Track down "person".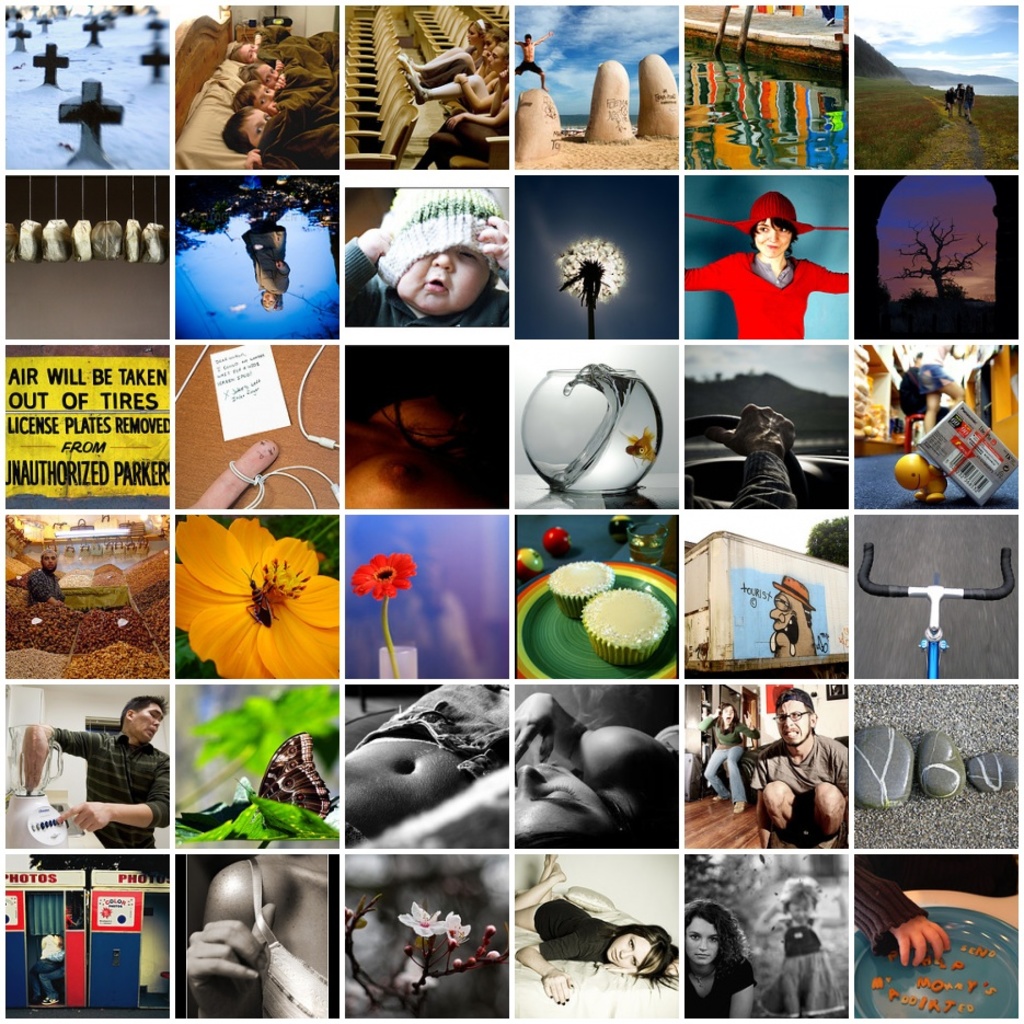
Tracked to 513:689:679:850.
